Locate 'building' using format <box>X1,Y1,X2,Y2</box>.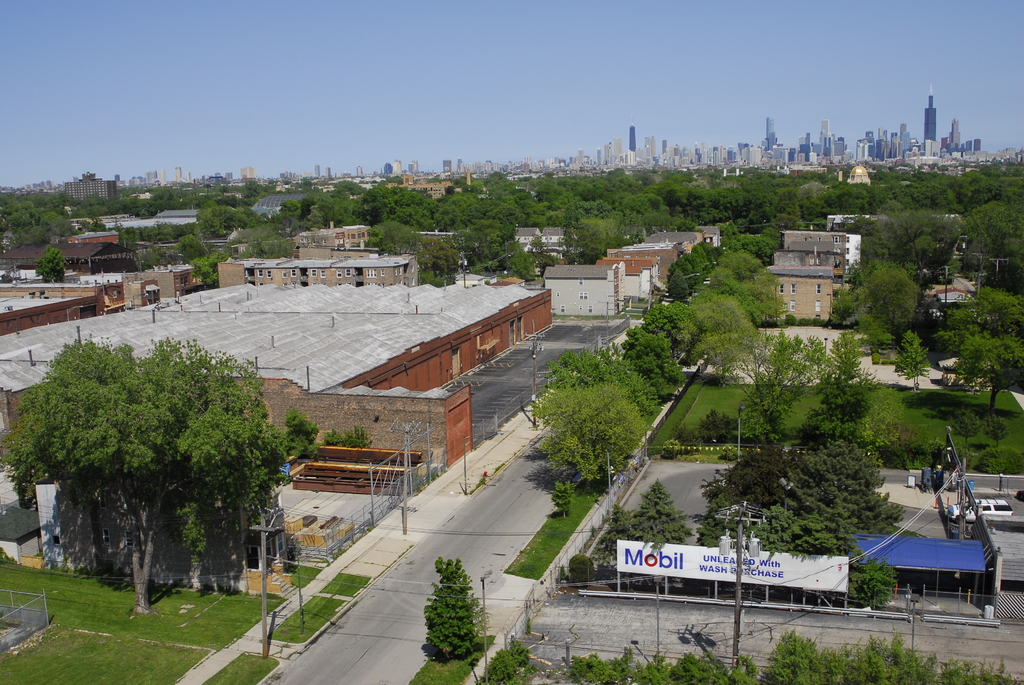
<box>122,264,196,308</box>.
